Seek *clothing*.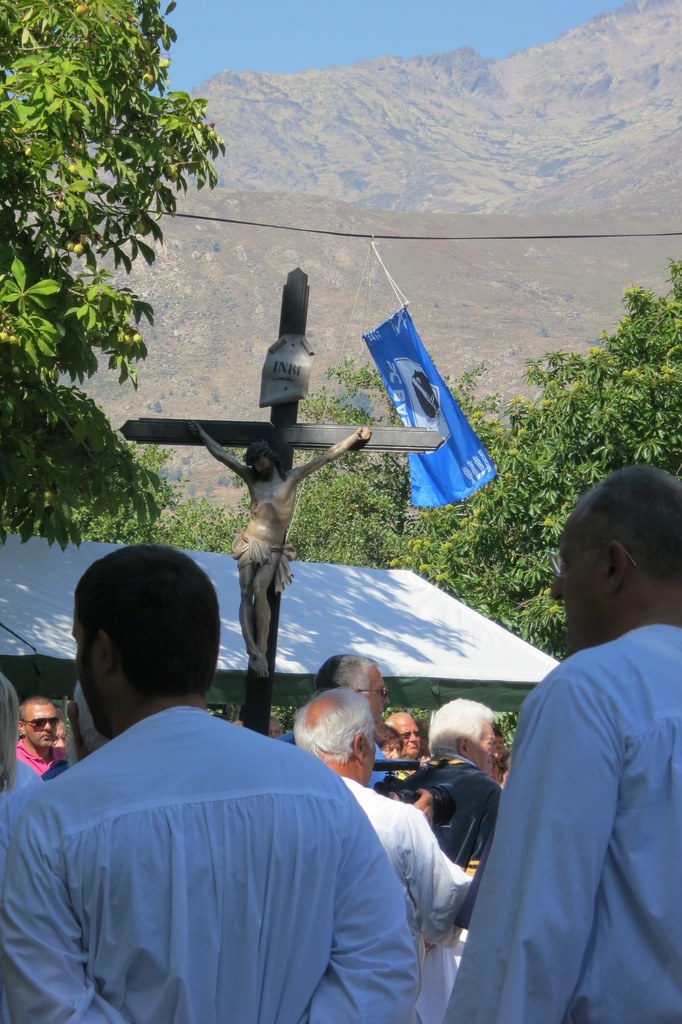
bbox(7, 677, 435, 1023).
